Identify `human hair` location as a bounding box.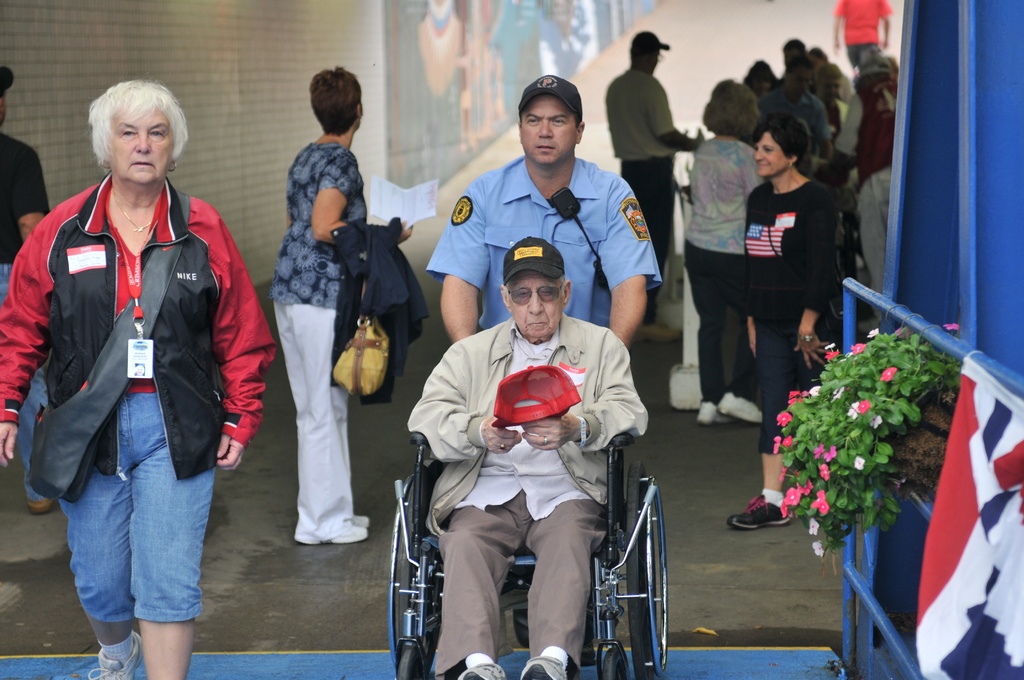
803/45/825/60.
